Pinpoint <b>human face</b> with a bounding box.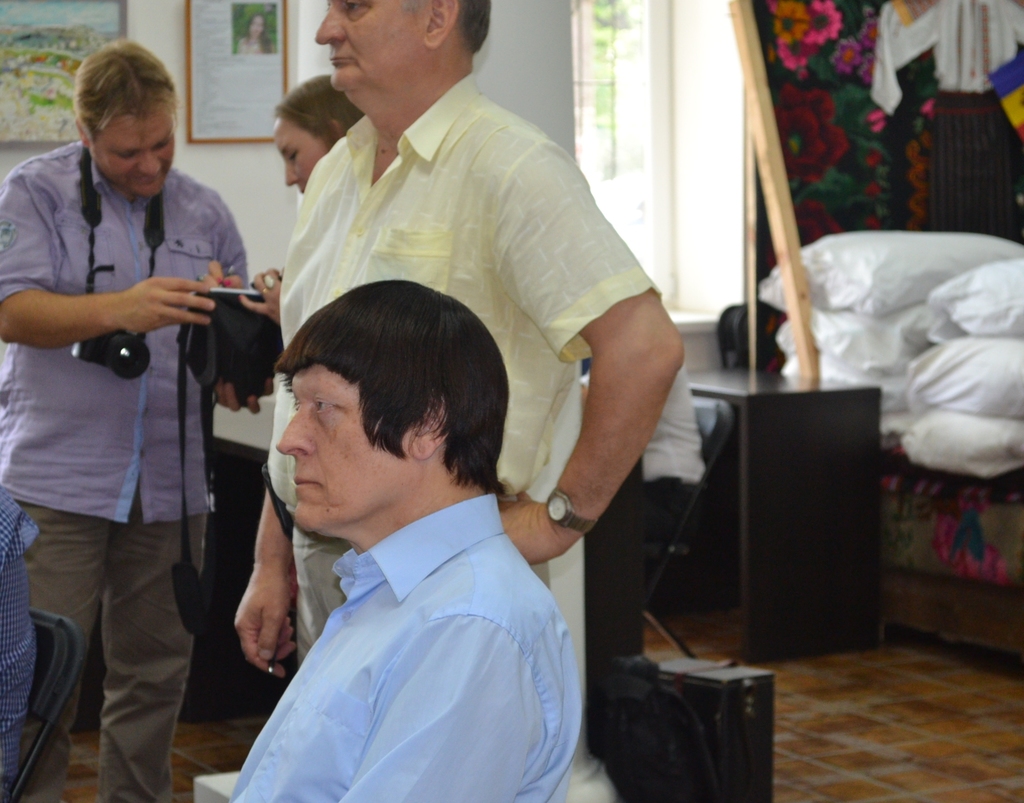
277/361/414/534.
